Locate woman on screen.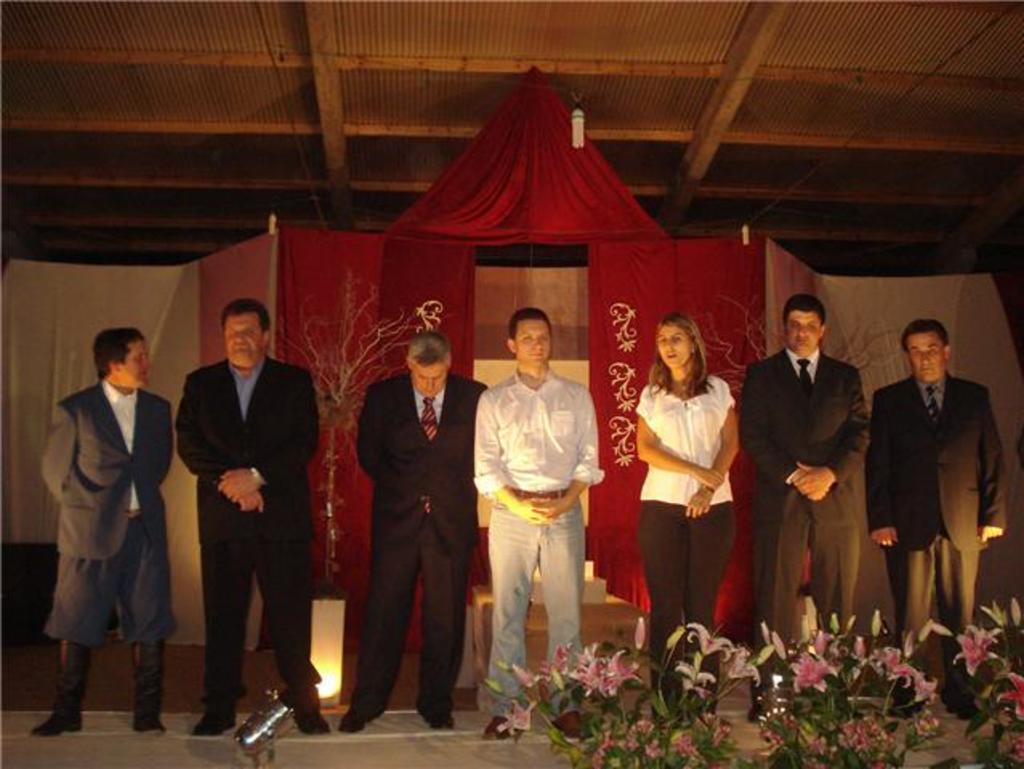
On screen at (617, 304, 756, 674).
